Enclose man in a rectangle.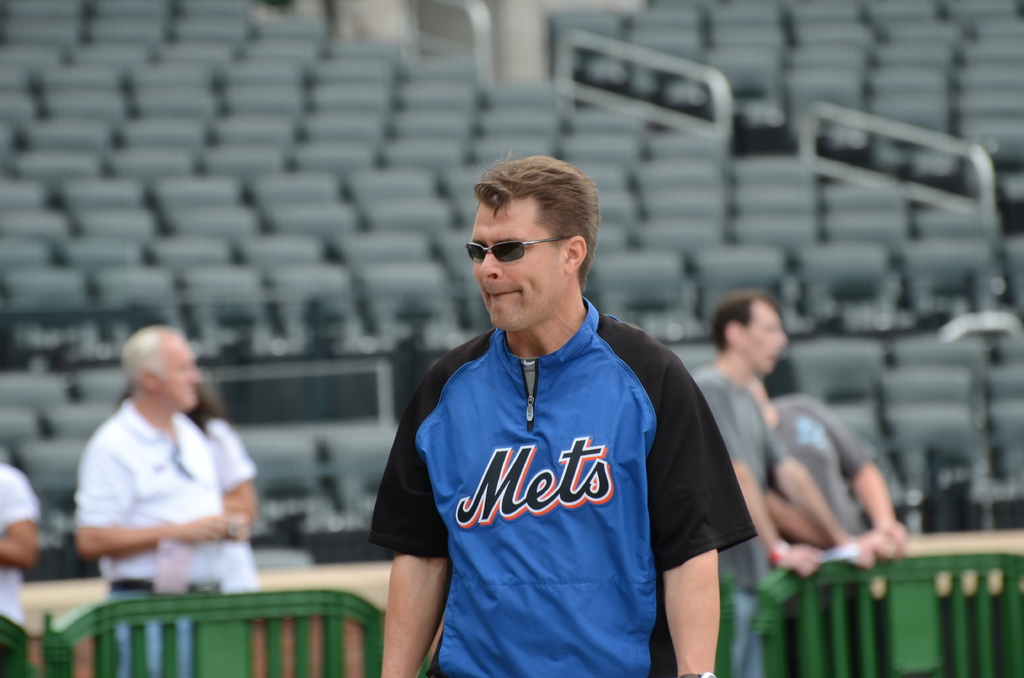
{"left": 0, "top": 453, "right": 47, "bottom": 677}.
